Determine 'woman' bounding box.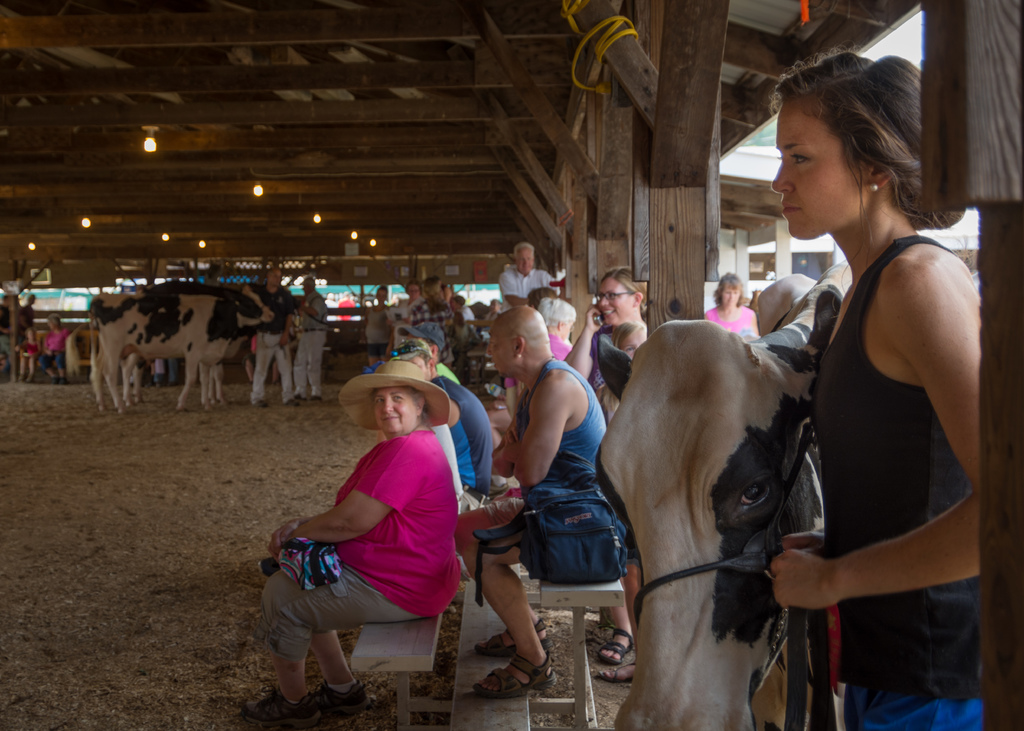
Determined: 703:276:762:334.
